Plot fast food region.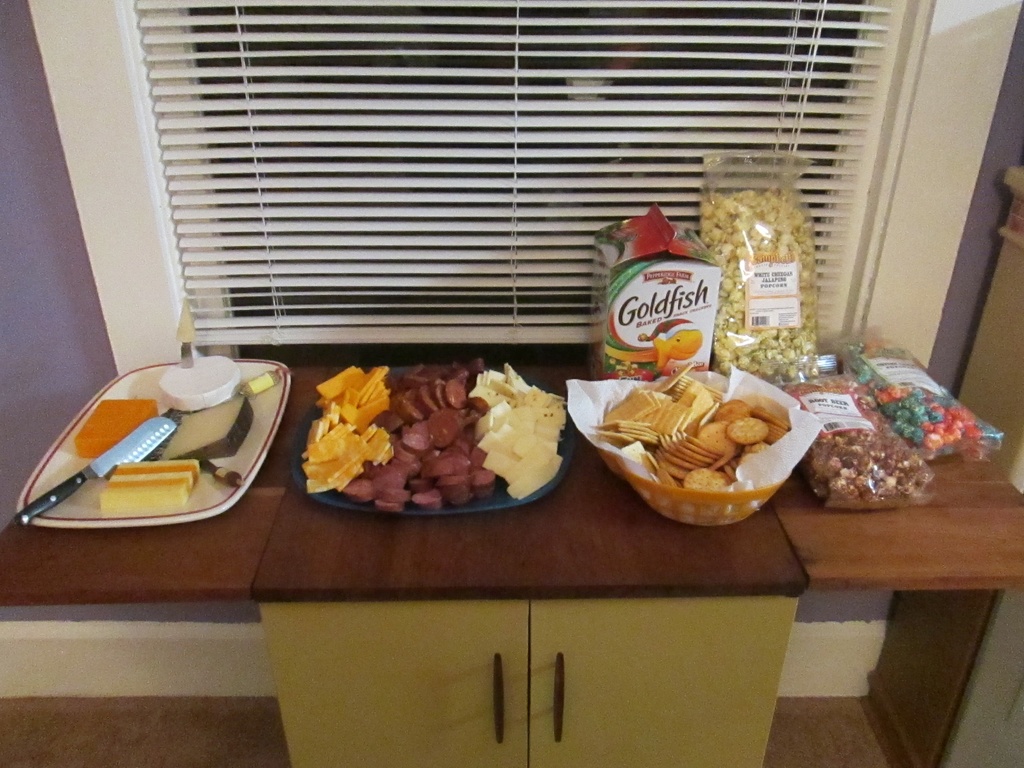
Plotted at [101, 456, 206, 511].
